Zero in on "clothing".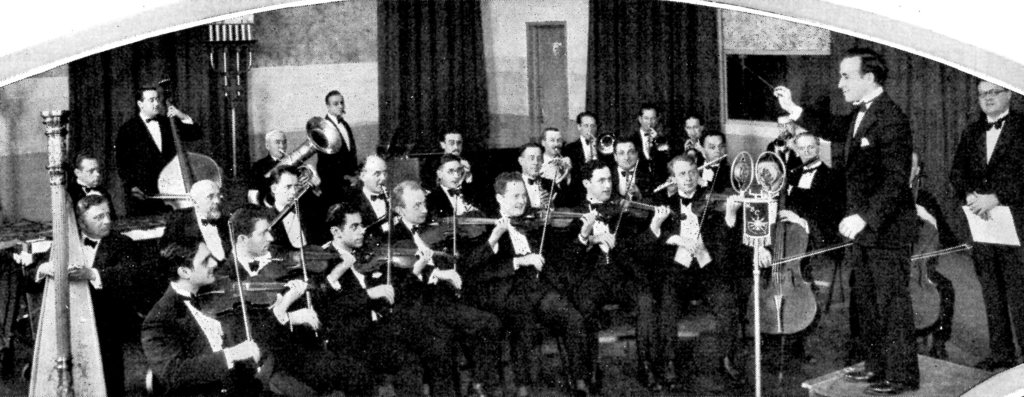
Zeroed in: 78, 226, 148, 396.
